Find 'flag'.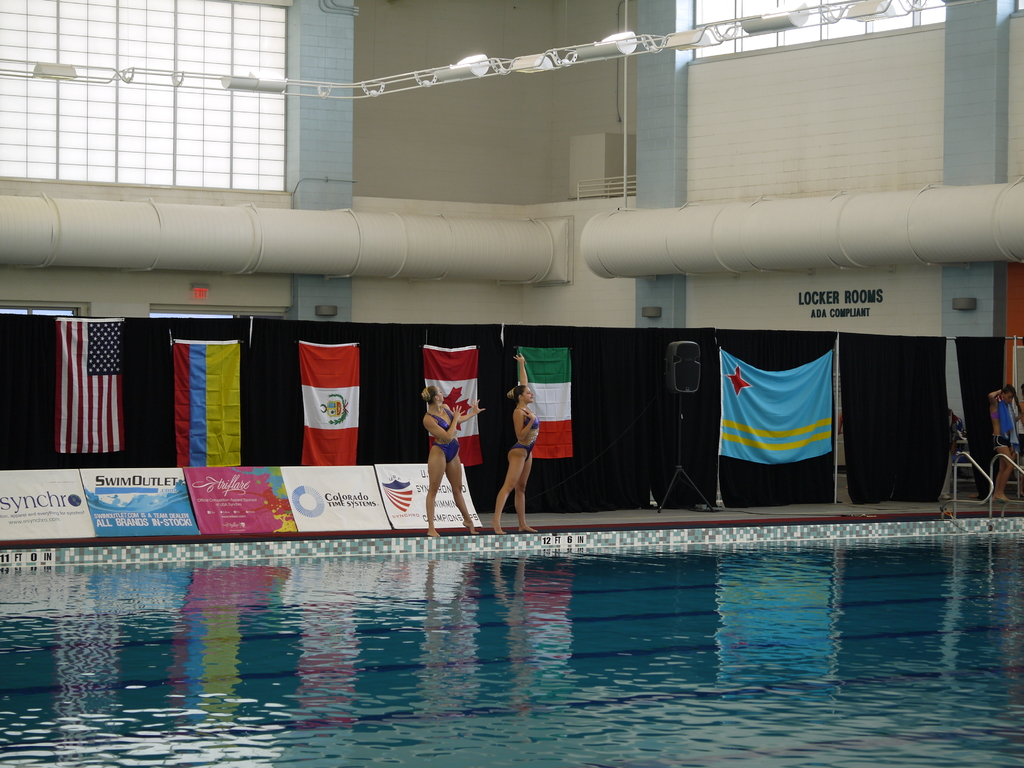
rect(170, 337, 248, 476).
